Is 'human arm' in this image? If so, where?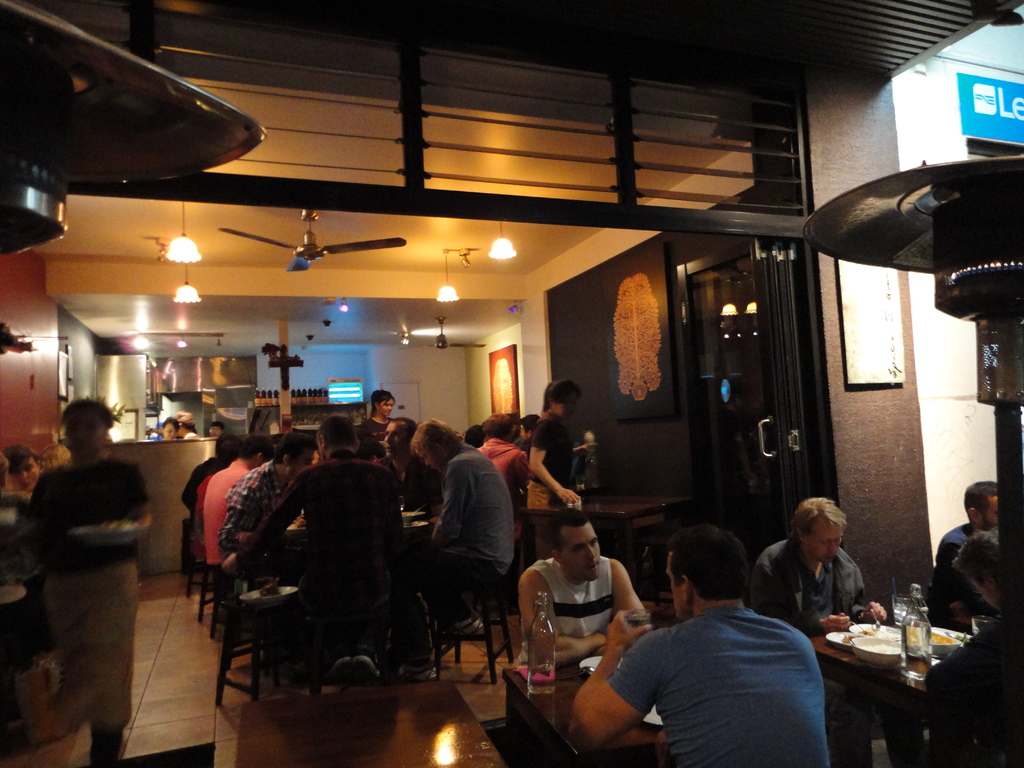
Yes, at (x1=49, y1=461, x2=157, y2=559).
